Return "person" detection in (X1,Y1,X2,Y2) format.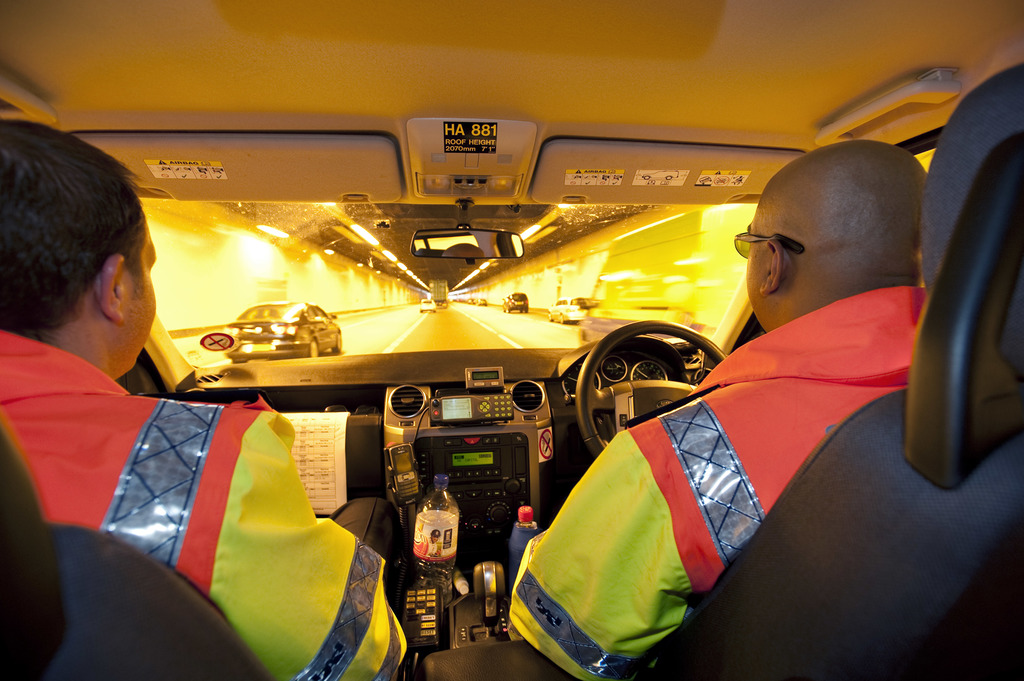
(0,120,413,680).
